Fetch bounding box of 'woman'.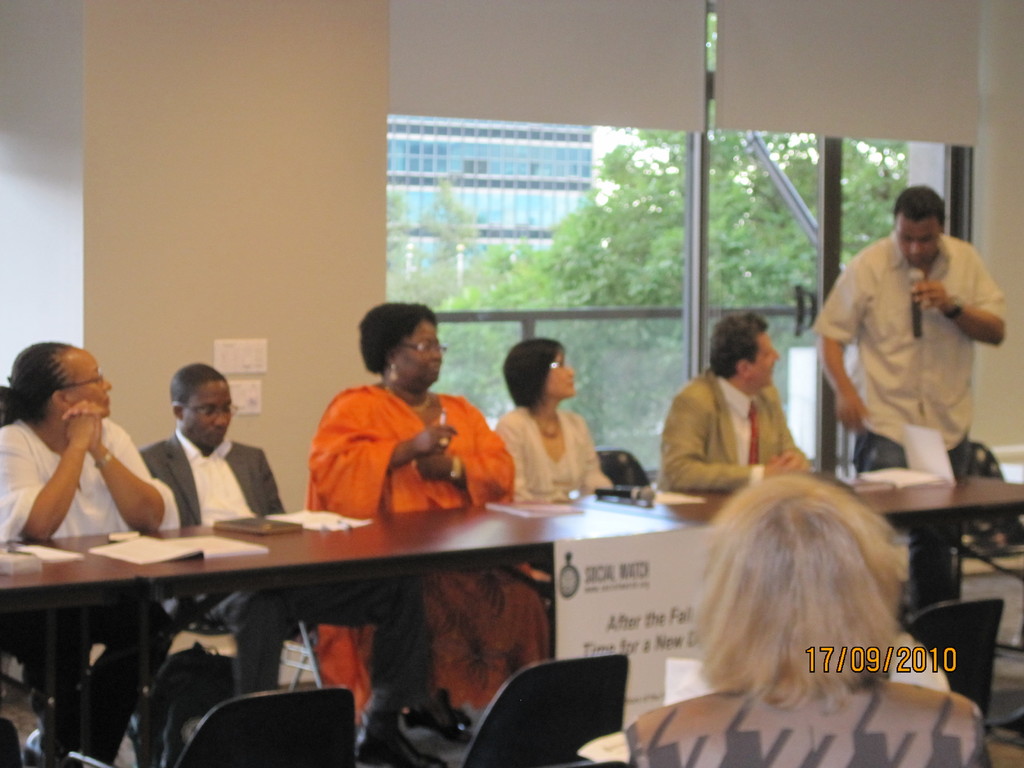
Bbox: [left=495, top=335, right=610, bottom=499].
